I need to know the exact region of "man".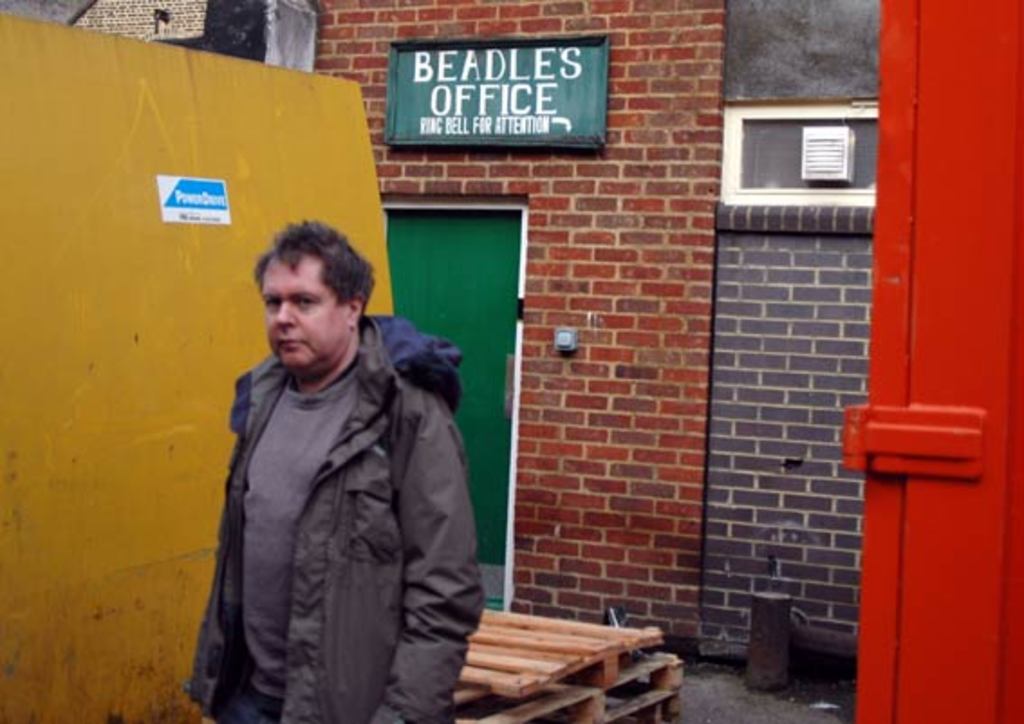
Region: crop(190, 213, 491, 722).
